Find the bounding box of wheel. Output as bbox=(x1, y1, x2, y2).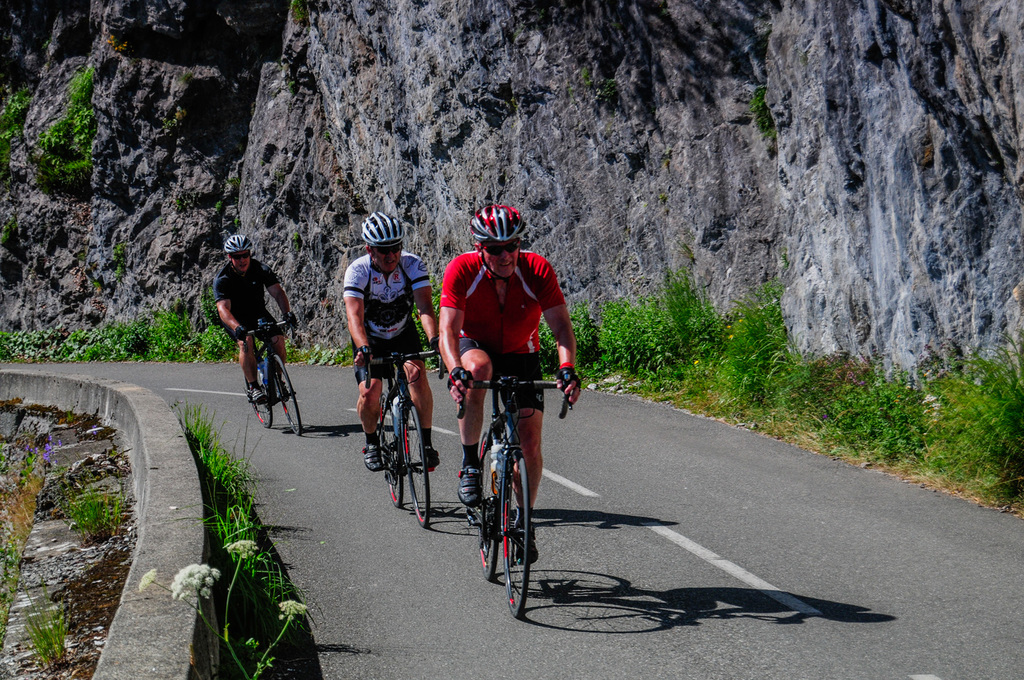
bbox=(275, 353, 301, 438).
